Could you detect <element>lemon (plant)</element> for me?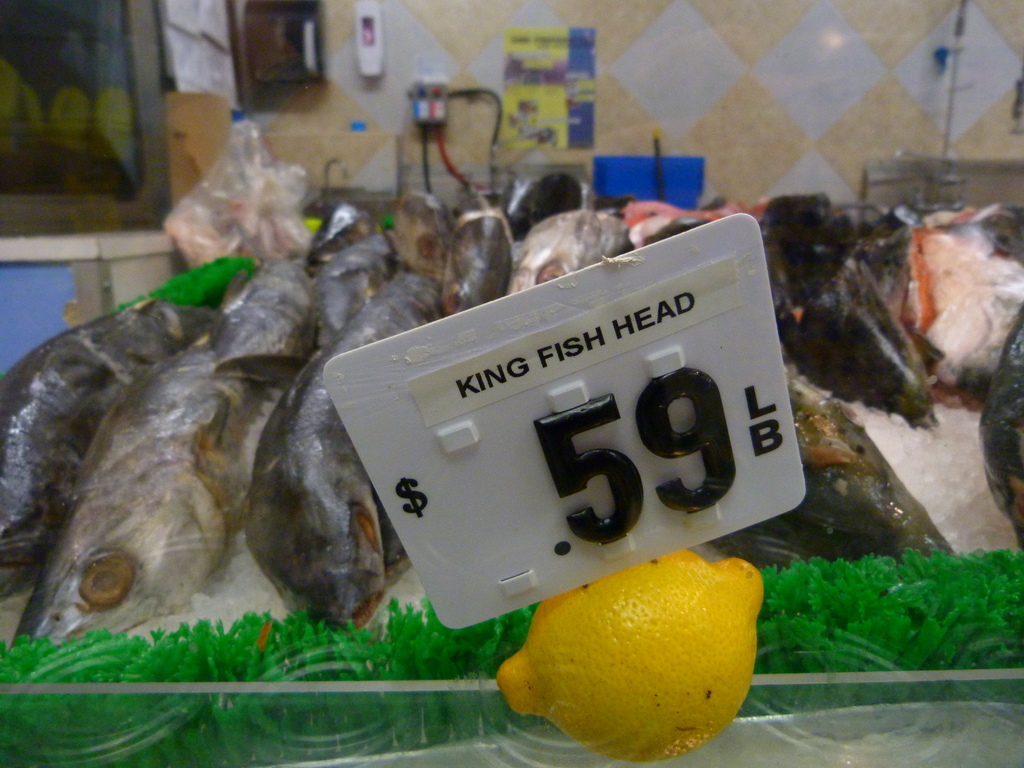
Detection result: 493:548:766:764.
